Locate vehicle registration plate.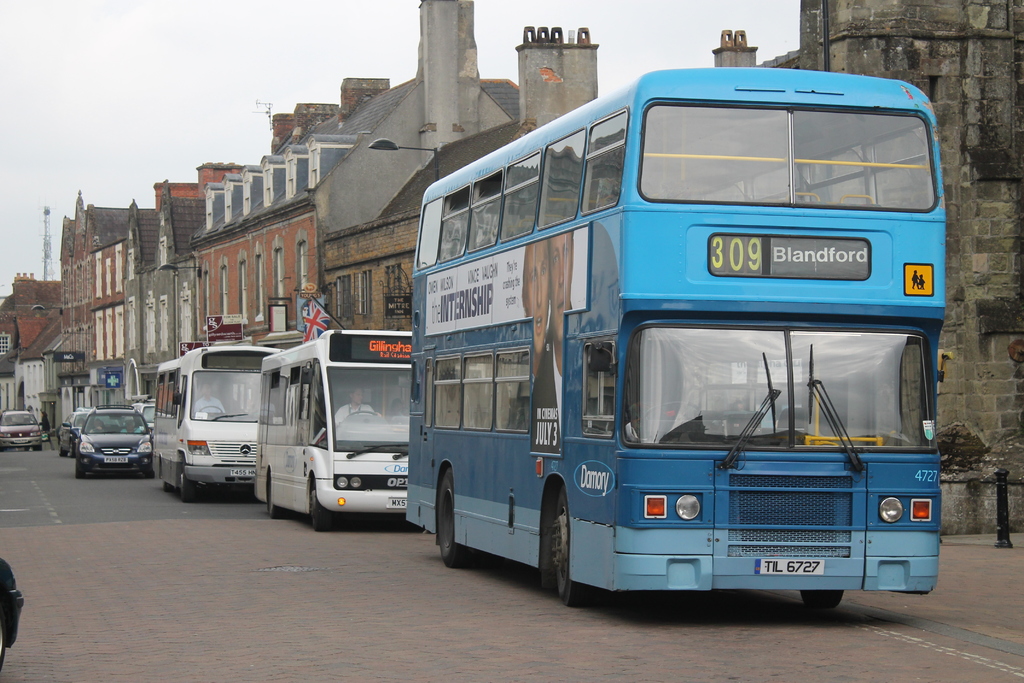
Bounding box: (103,456,127,460).
